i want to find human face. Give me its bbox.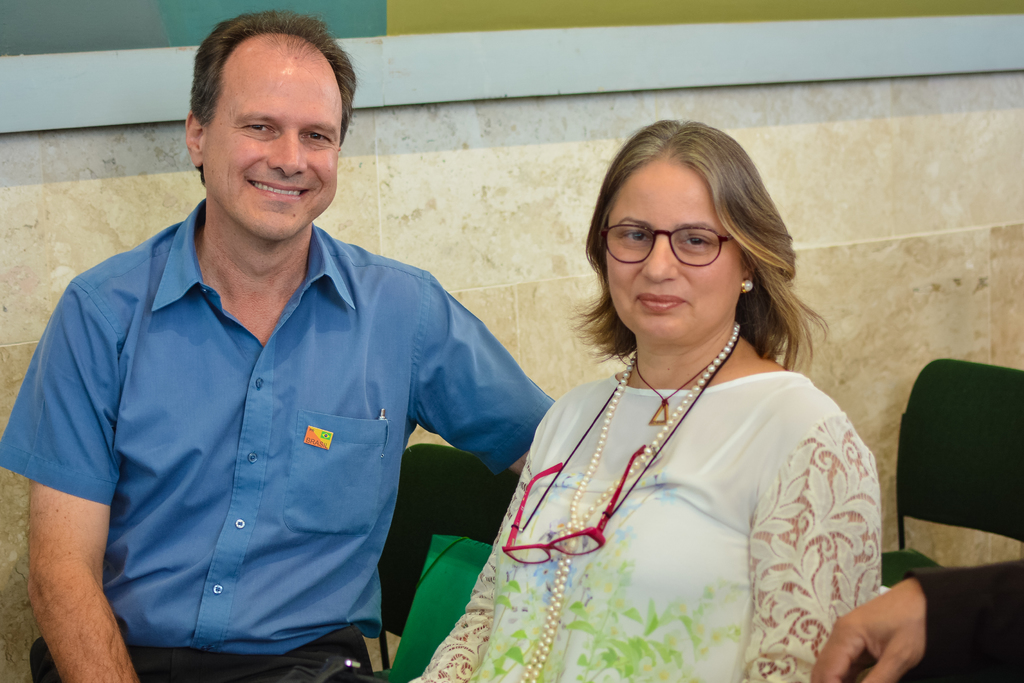
<box>204,27,337,242</box>.
